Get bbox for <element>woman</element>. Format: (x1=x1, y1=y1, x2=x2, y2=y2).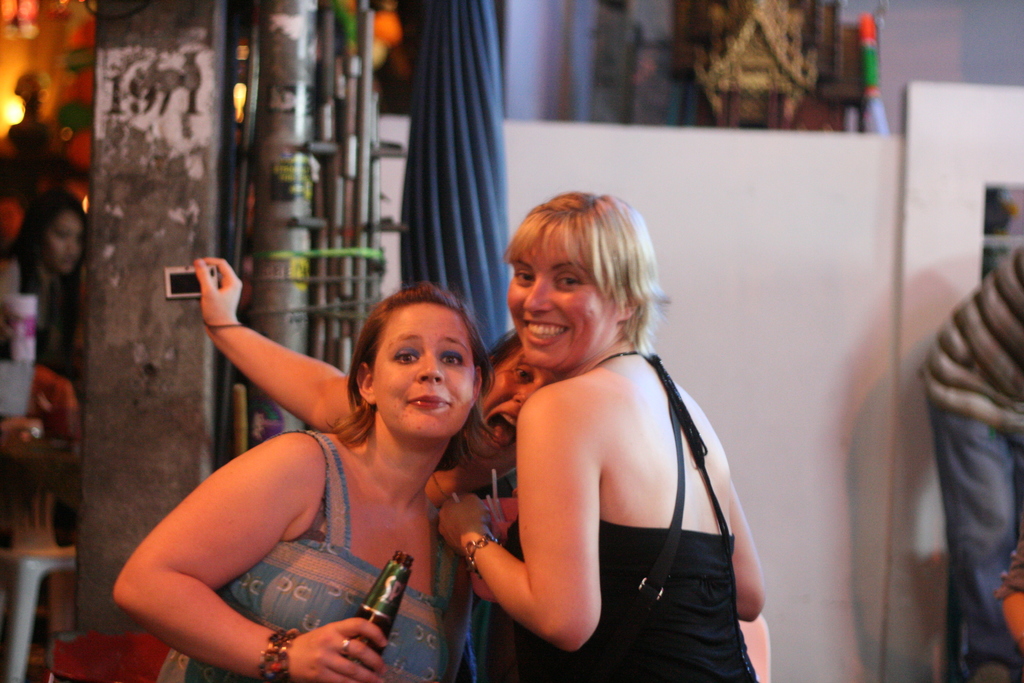
(x1=193, y1=252, x2=772, y2=682).
